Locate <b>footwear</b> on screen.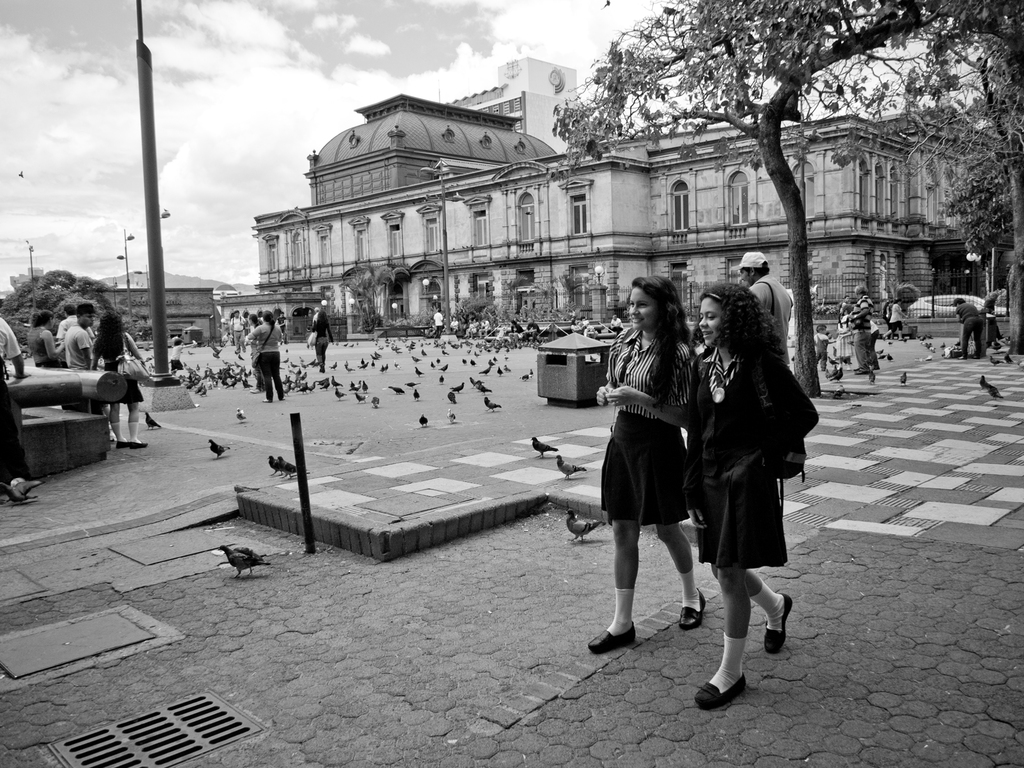
On screen at pyautogui.locateOnScreen(680, 587, 702, 630).
